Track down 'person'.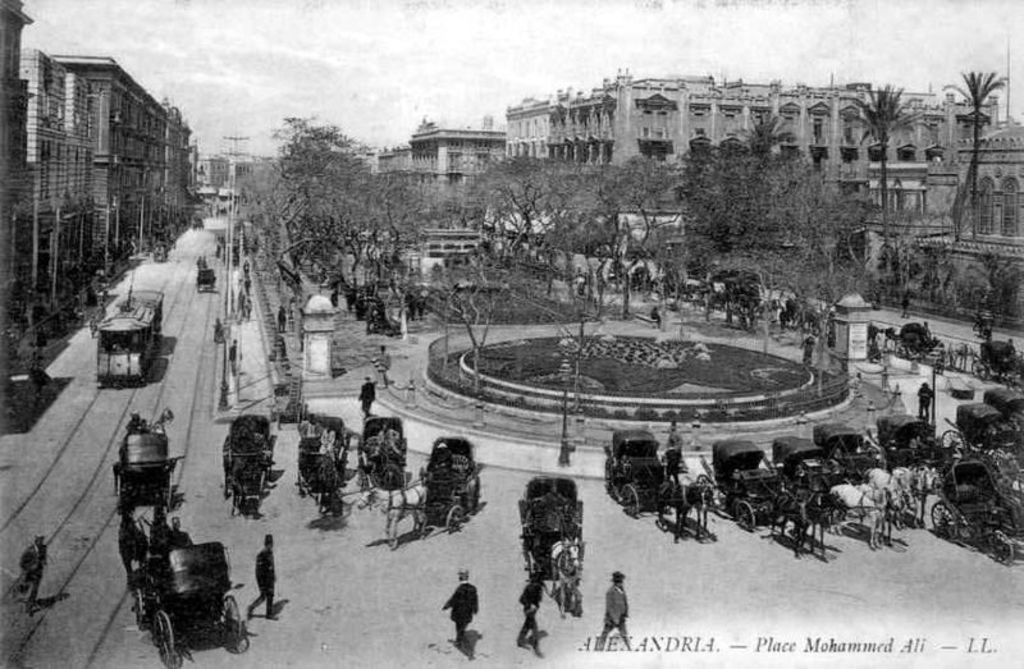
Tracked to crop(242, 295, 251, 325).
